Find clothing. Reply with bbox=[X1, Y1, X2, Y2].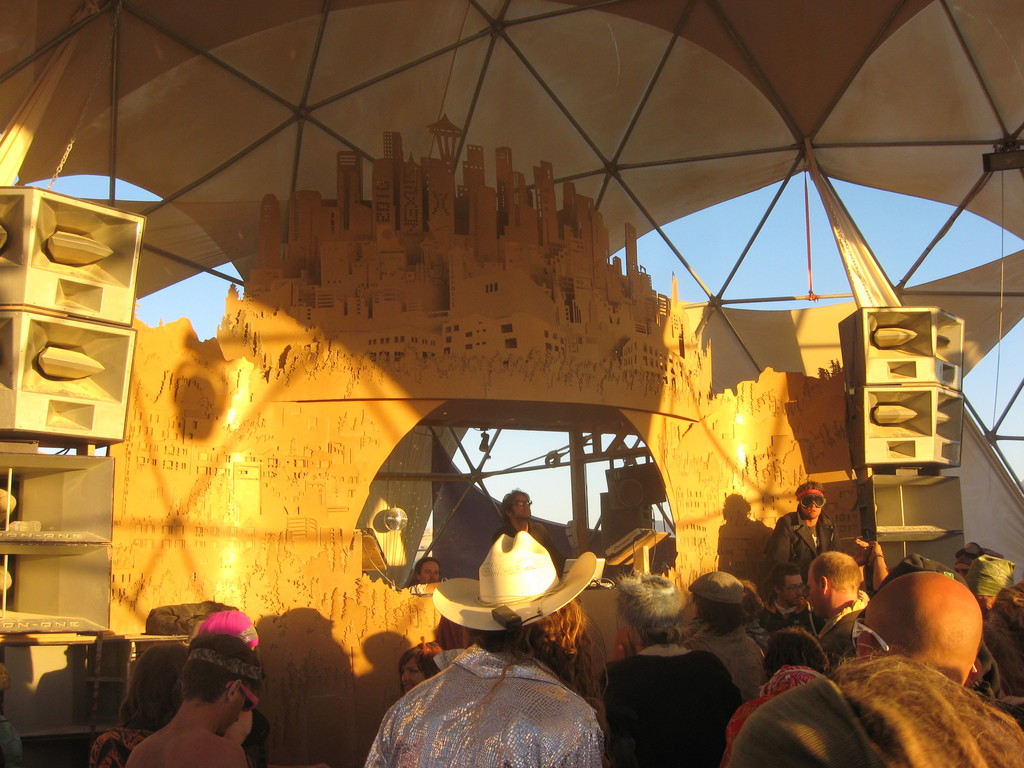
bbox=[488, 517, 563, 582].
